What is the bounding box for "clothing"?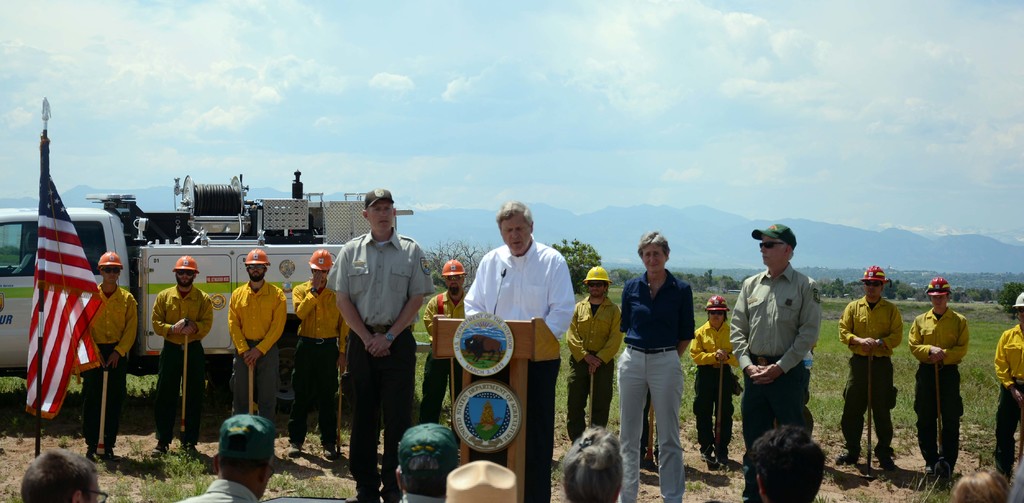
x1=227, y1=276, x2=289, y2=419.
